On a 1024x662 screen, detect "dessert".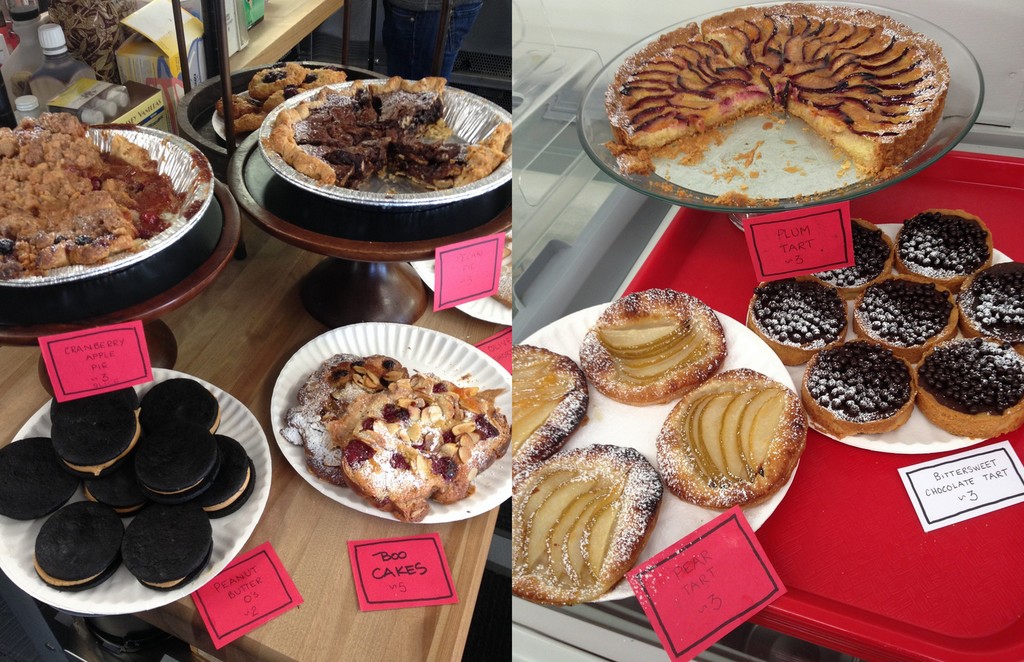
(x1=284, y1=352, x2=412, y2=495).
